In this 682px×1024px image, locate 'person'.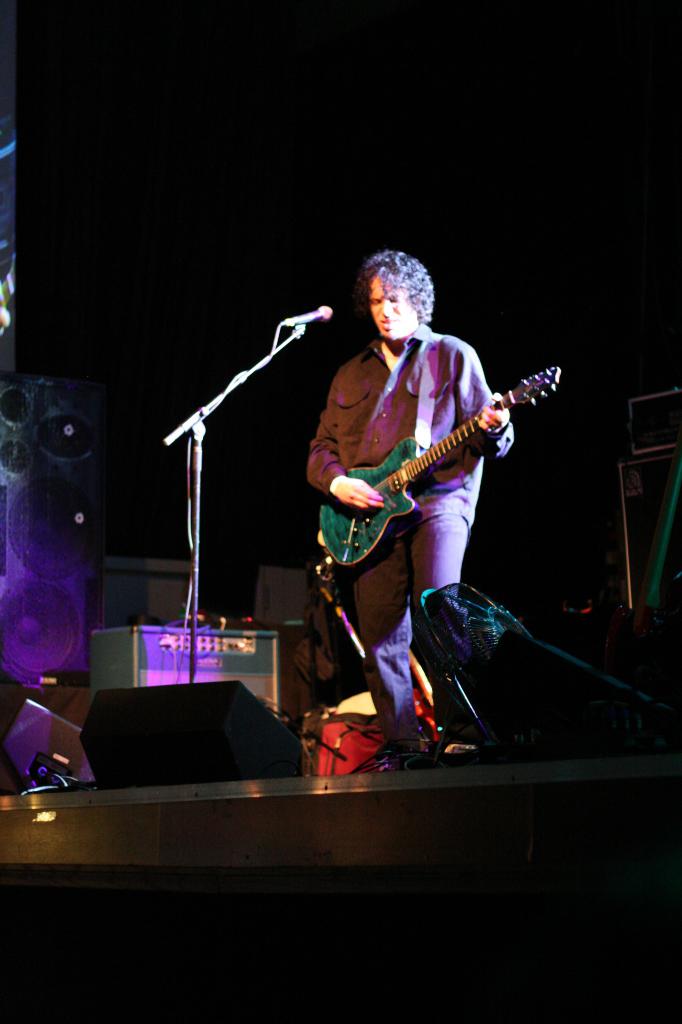
Bounding box: 308,244,520,778.
